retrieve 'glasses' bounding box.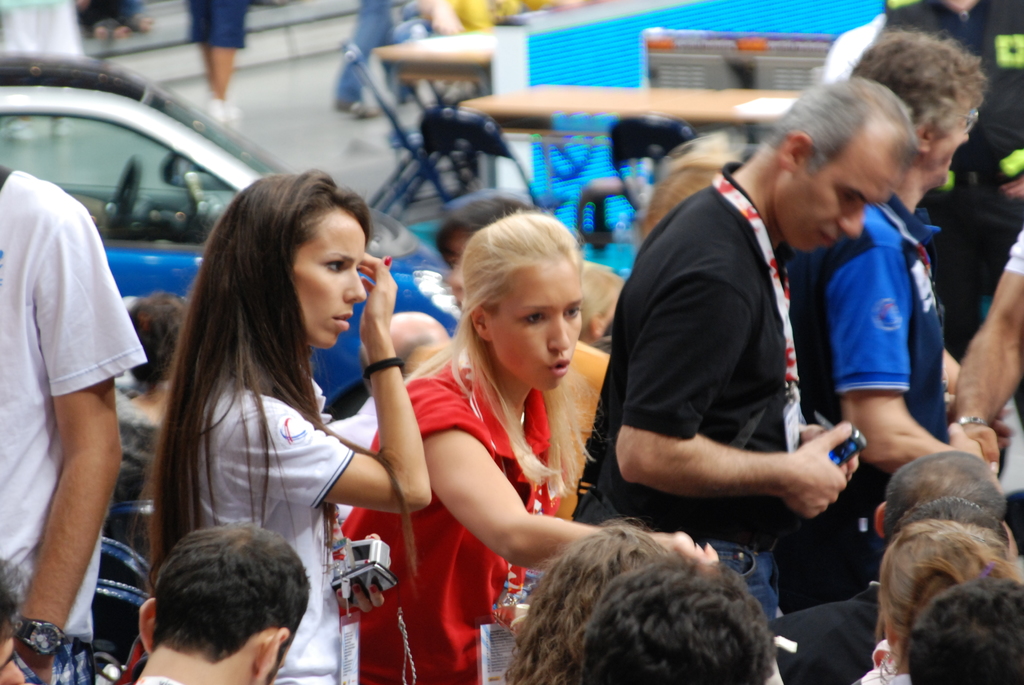
Bounding box: x1=957 y1=107 x2=978 y2=132.
